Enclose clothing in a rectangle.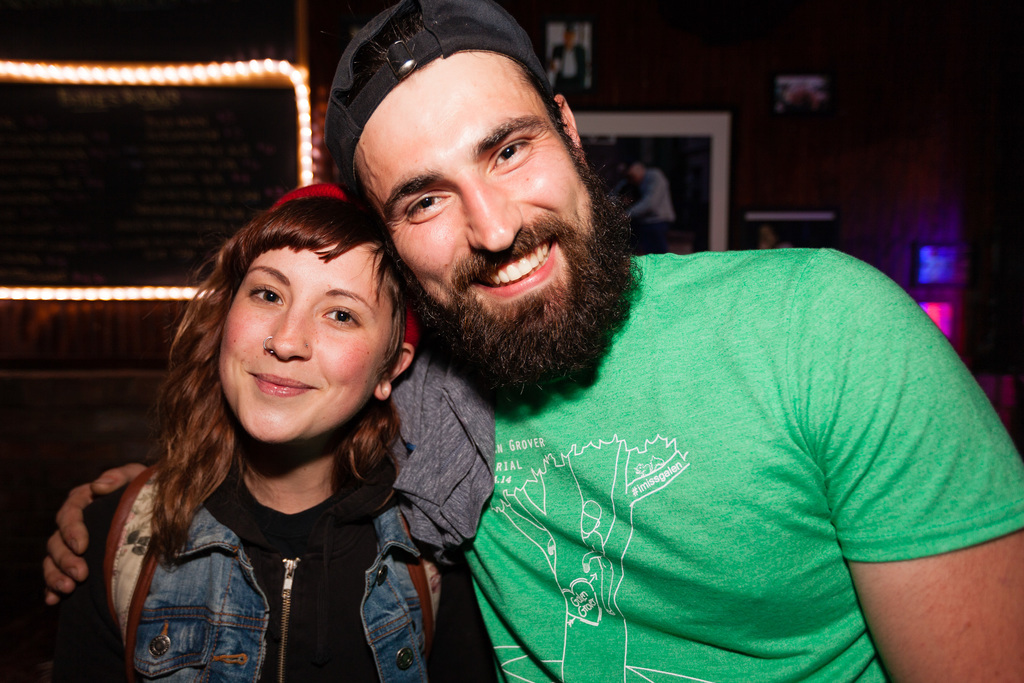
[left=411, top=201, right=961, bottom=666].
